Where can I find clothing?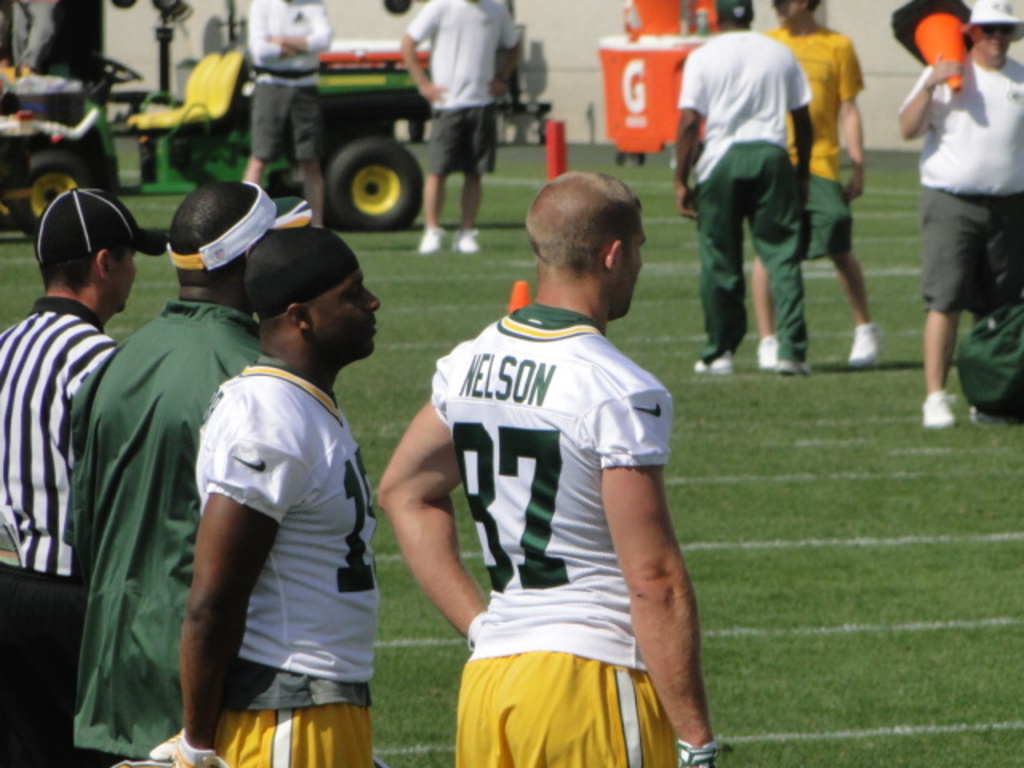
You can find it at 923:187:1022:315.
